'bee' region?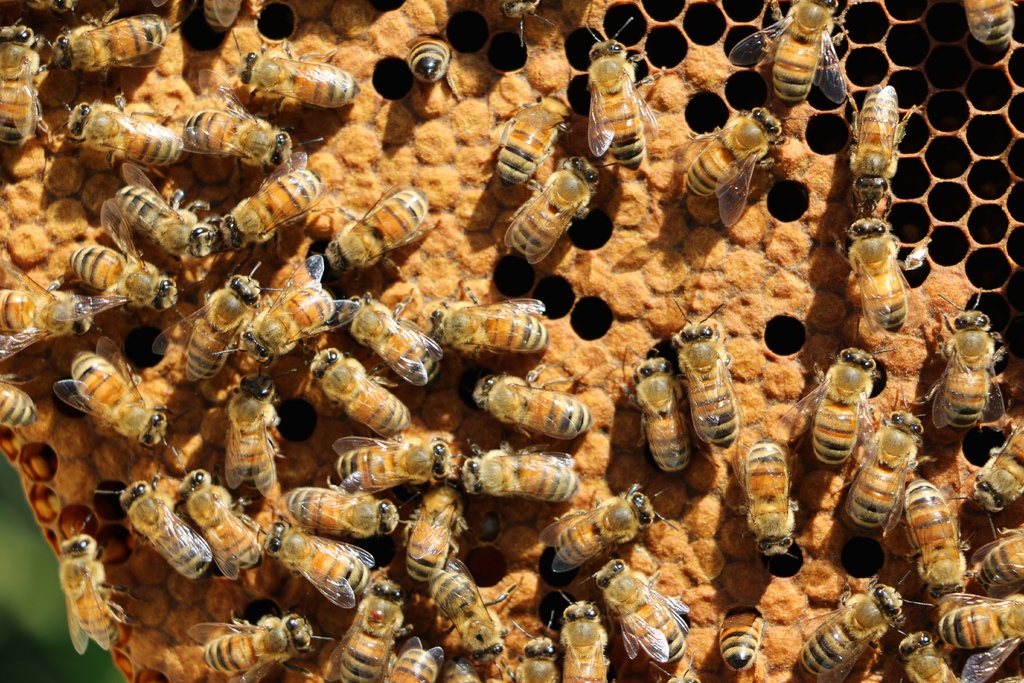
[204, 0, 236, 30]
